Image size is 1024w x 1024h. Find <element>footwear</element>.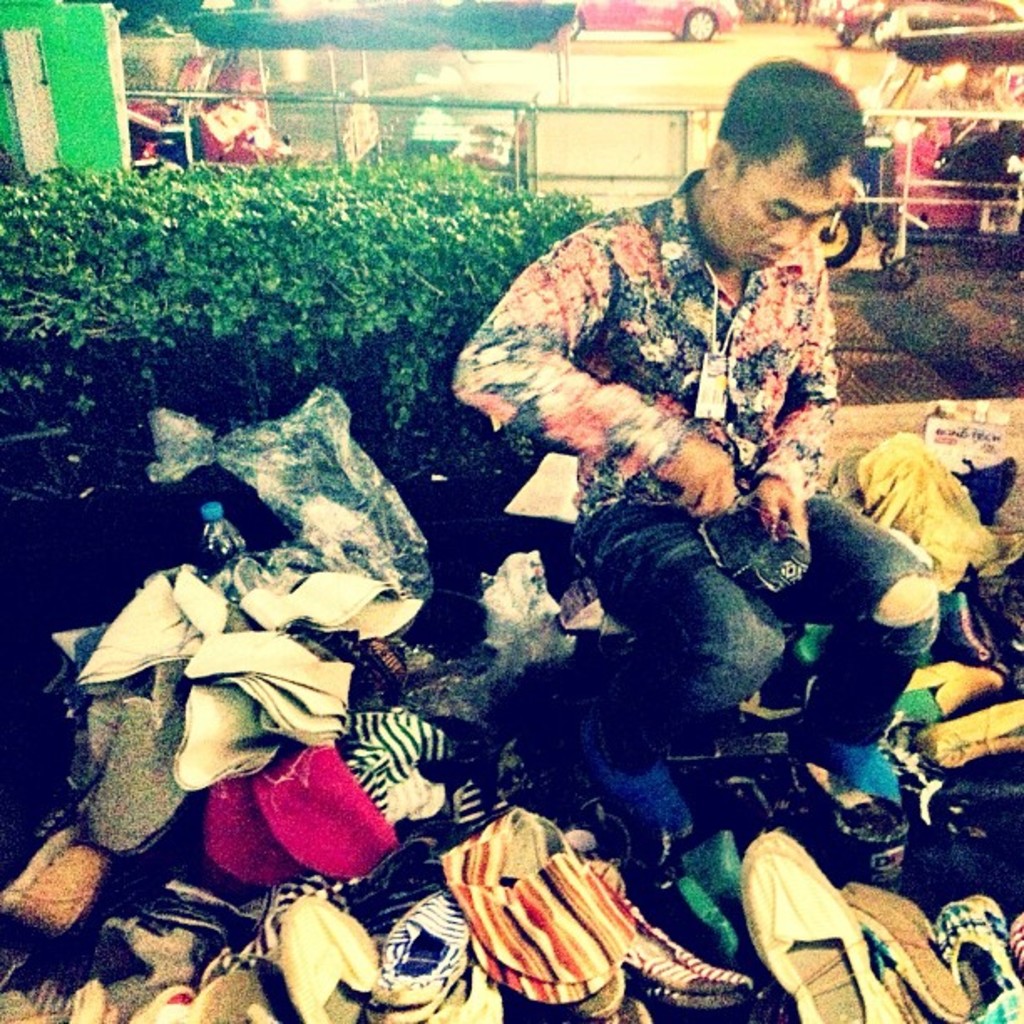
bbox=(925, 716, 1022, 770).
